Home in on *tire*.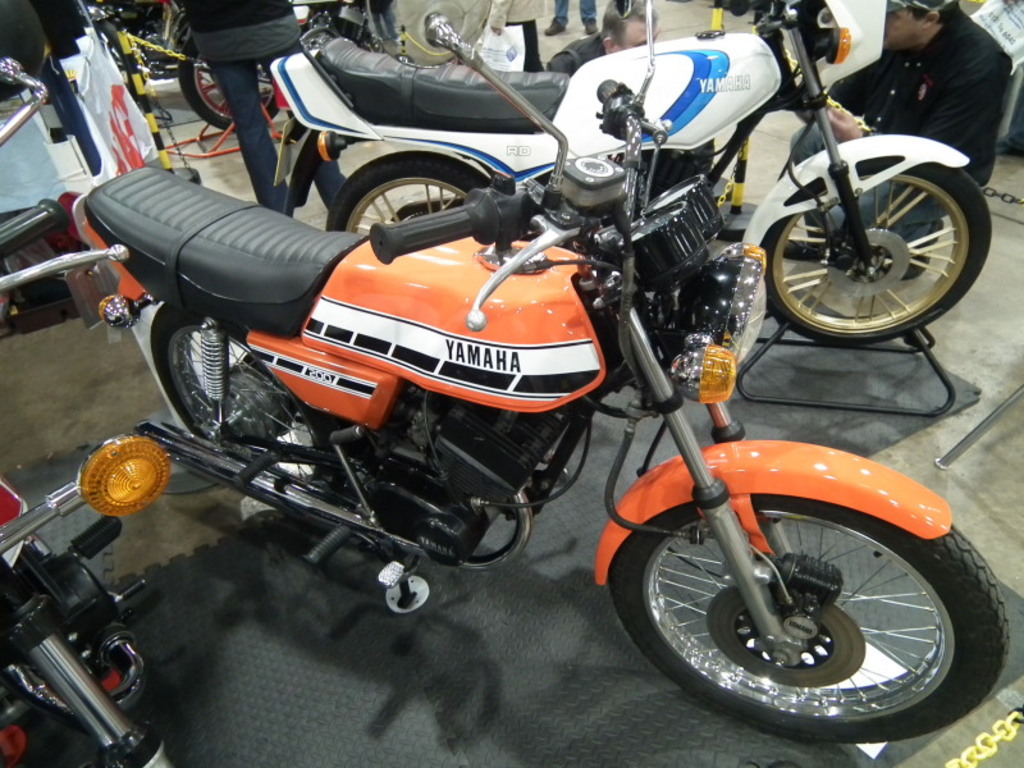
Homed in at 618,475,988,742.
